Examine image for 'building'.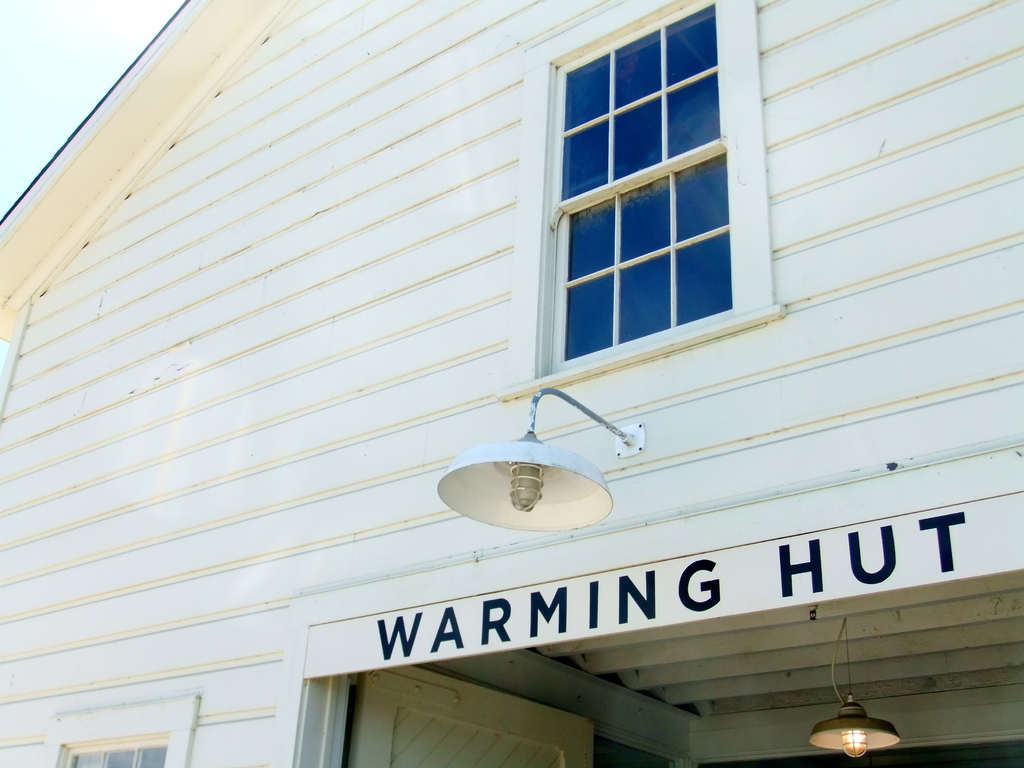
Examination result: <region>1, 0, 1023, 767</region>.
